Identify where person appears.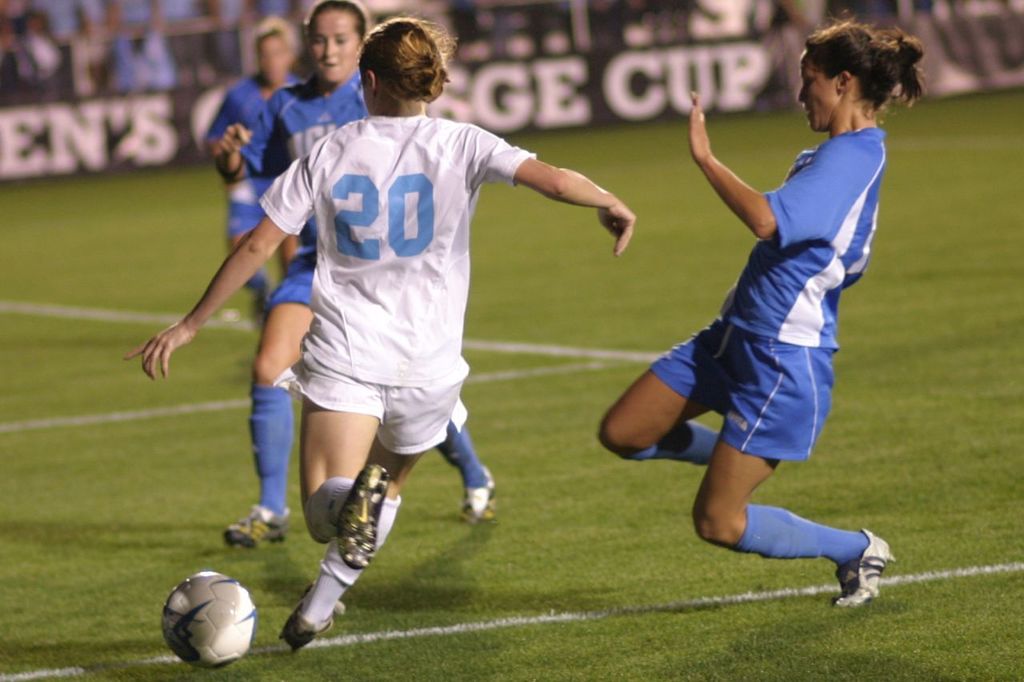
Appears at <region>214, 26, 442, 466</region>.
